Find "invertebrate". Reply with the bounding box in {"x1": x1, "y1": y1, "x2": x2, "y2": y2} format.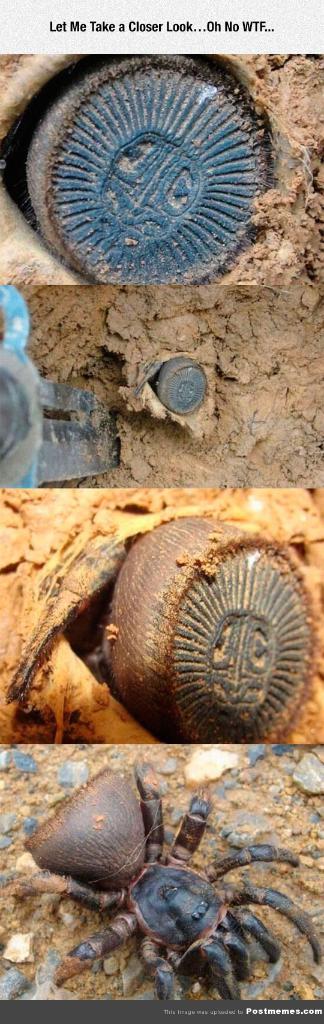
{"x1": 33, "y1": 766, "x2": 320, "y2": 986}.
